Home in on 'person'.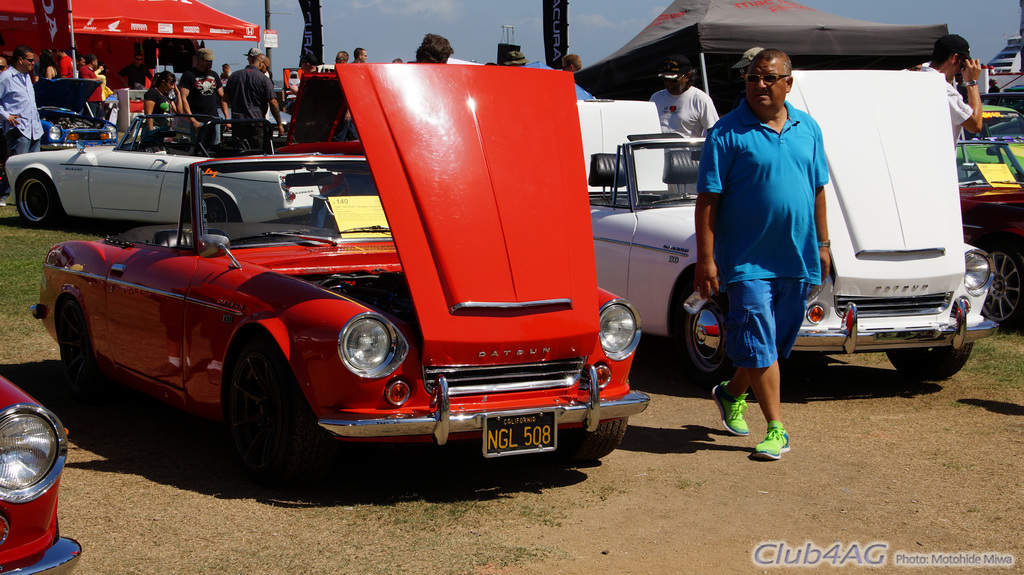
Homed in at 651:51:719:154.
